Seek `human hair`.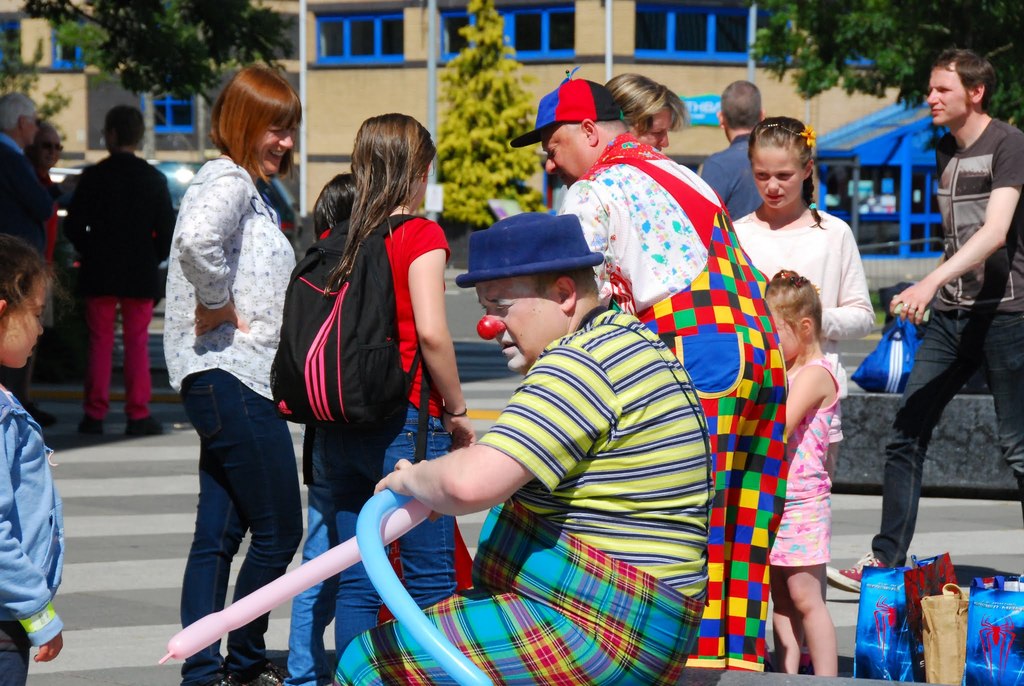
[313,174,351,238].
